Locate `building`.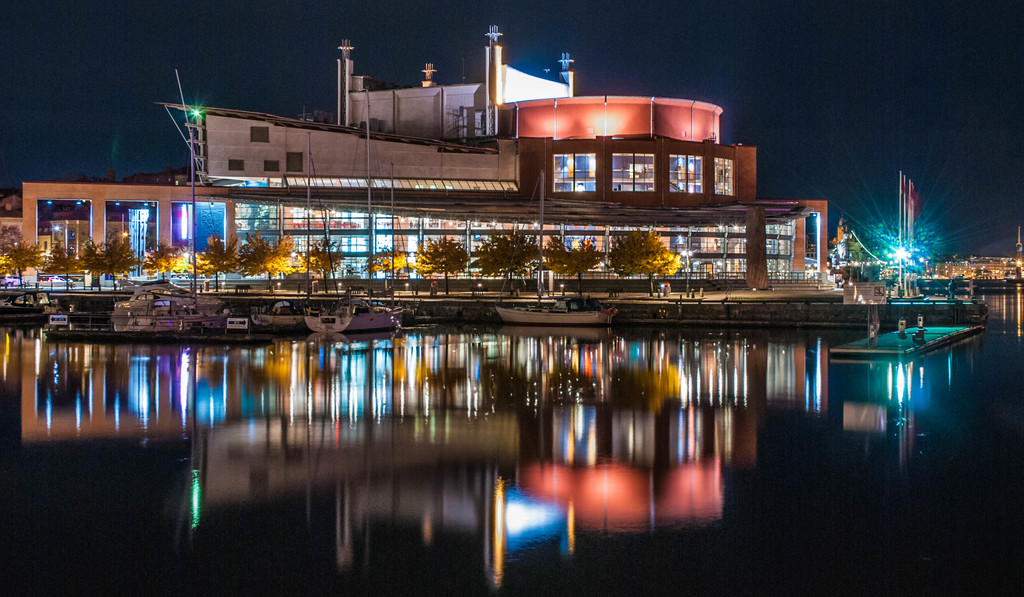
Bounding box: {"left": 827, "top": 212, "right": 863, "bottom": 265}.
